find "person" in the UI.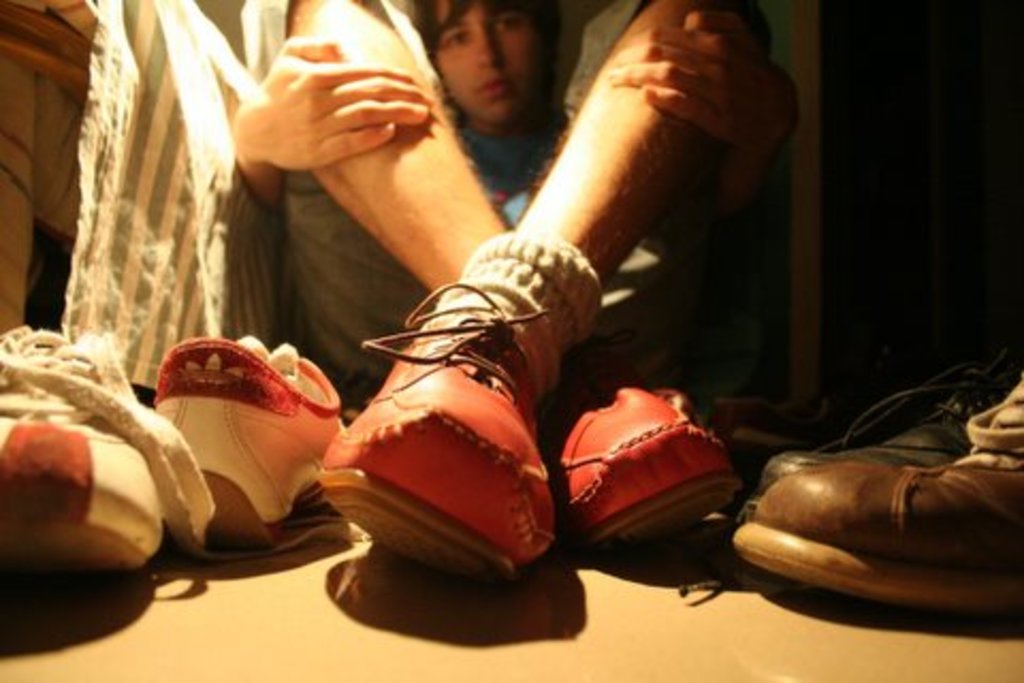
UI element at 299,43,881,655.
